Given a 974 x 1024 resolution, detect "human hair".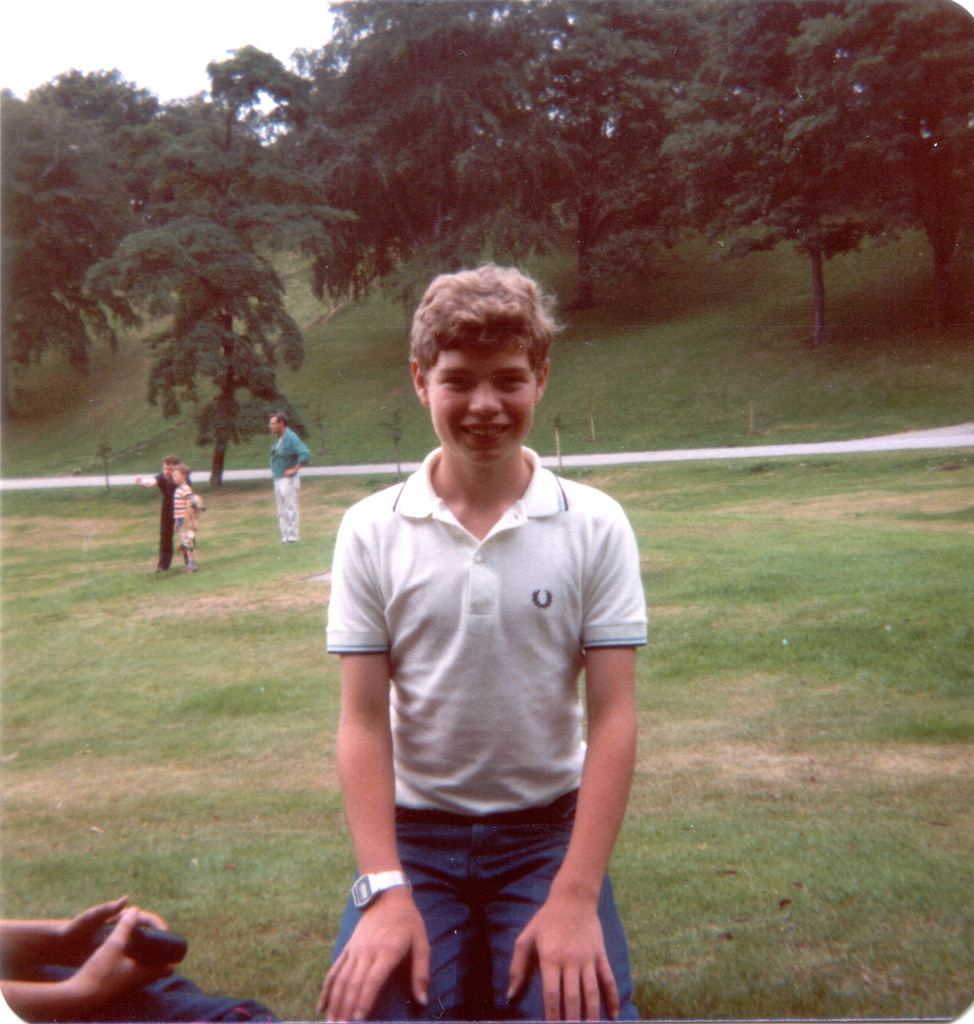
pyautogui.locateOnScreen(273, 411, 289, 427).
